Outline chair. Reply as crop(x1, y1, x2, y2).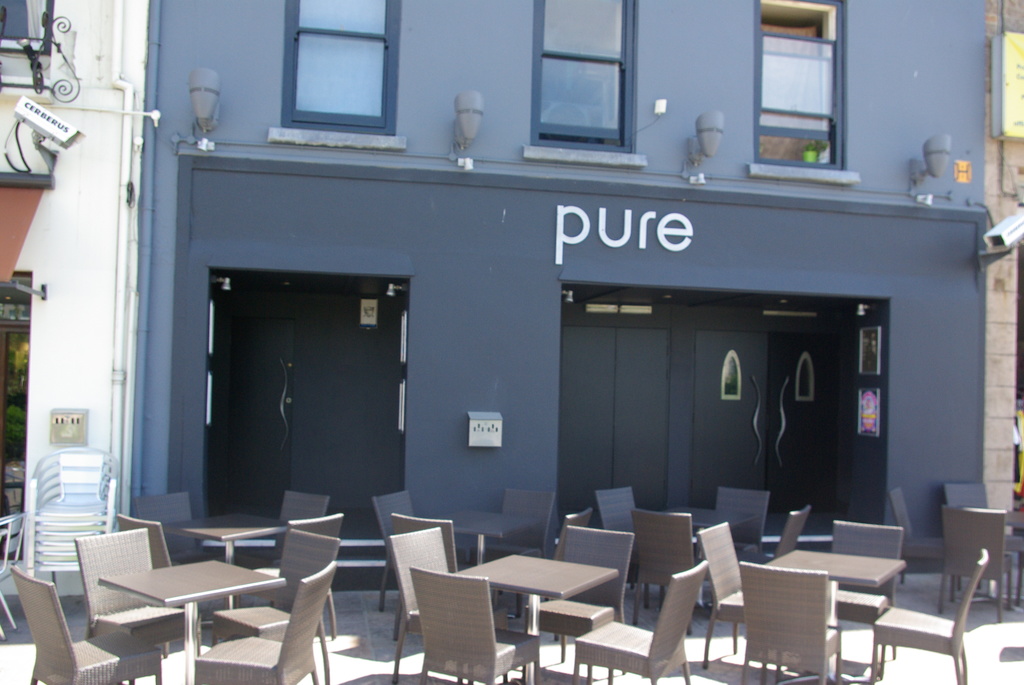
crop(527, 524, 635, 641).
